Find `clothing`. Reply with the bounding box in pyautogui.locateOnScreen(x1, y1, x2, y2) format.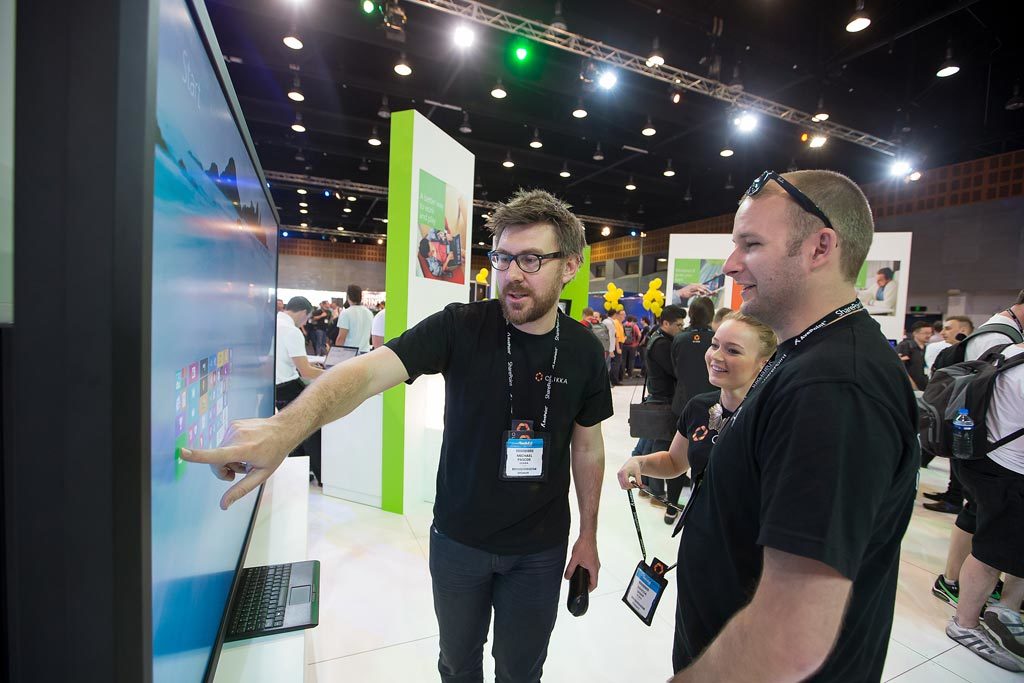
pyautogui.locateOnScreen(639, 314, 696, 501).
